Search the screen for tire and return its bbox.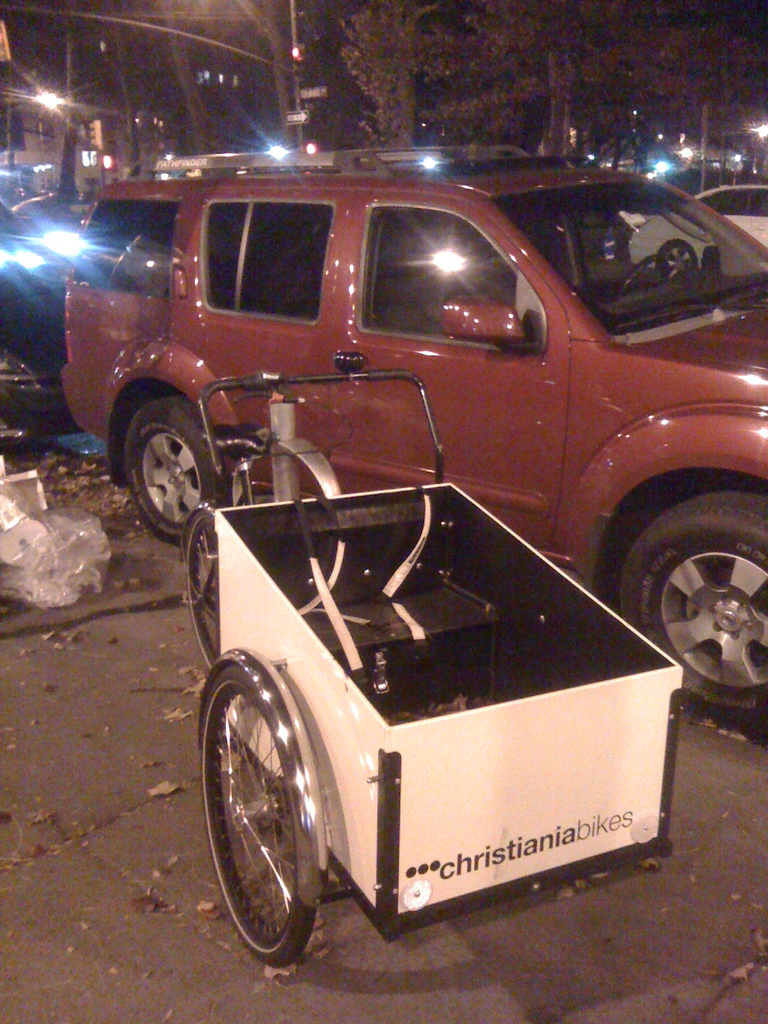
Found: 186, 515, 220, 669.
